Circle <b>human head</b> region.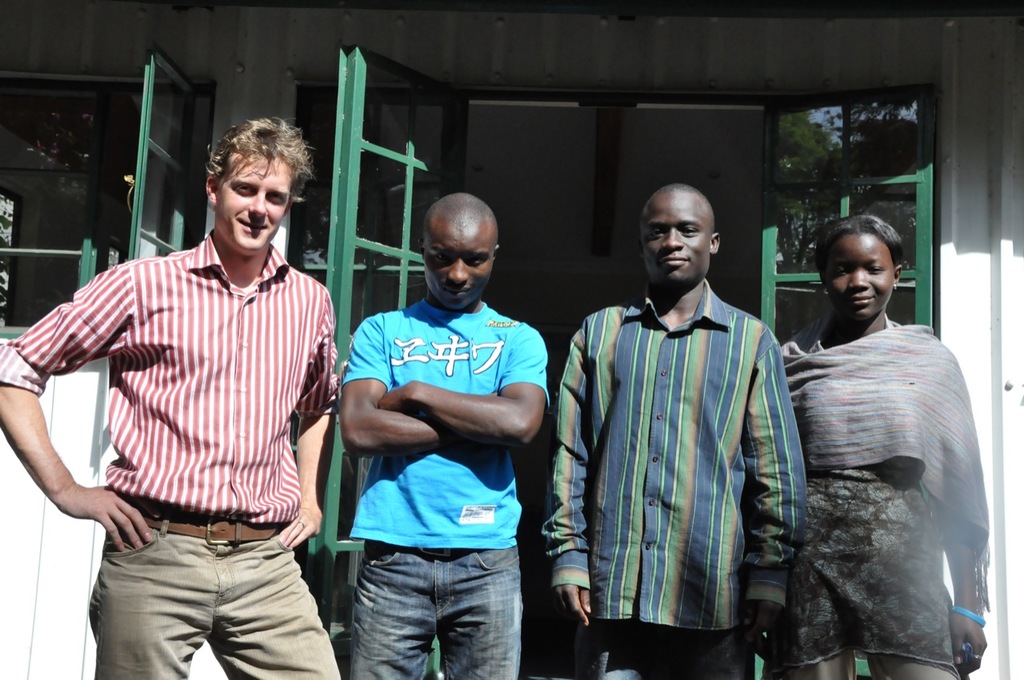
Region: pyautogui.locateOnScreen(635, 184, 724, 288).
